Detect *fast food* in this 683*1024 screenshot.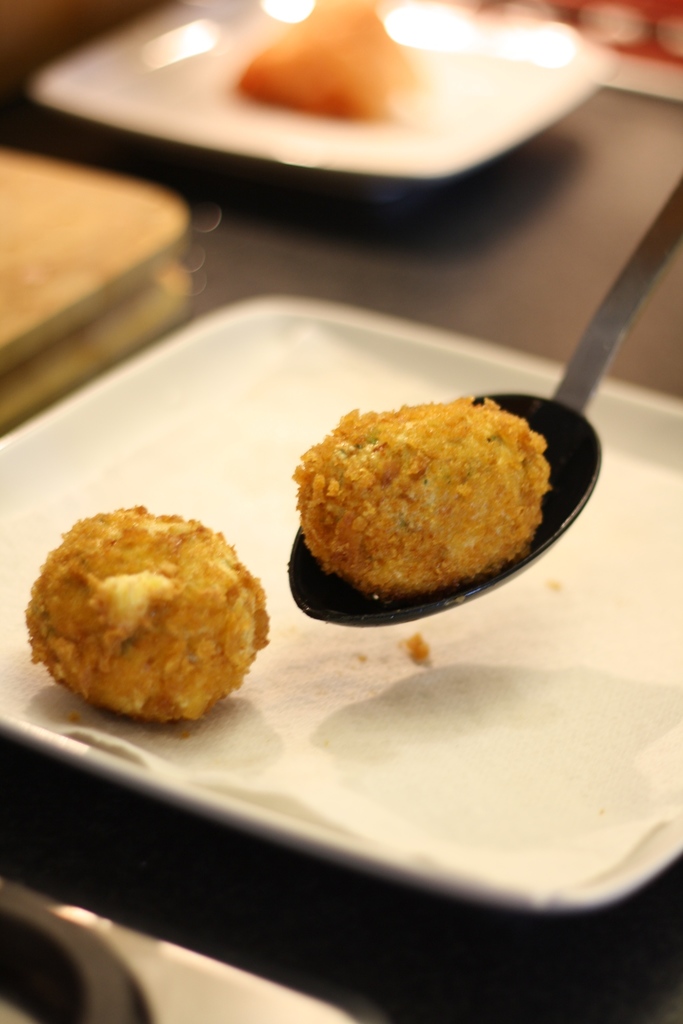
Detection: 27/507/274/722.
